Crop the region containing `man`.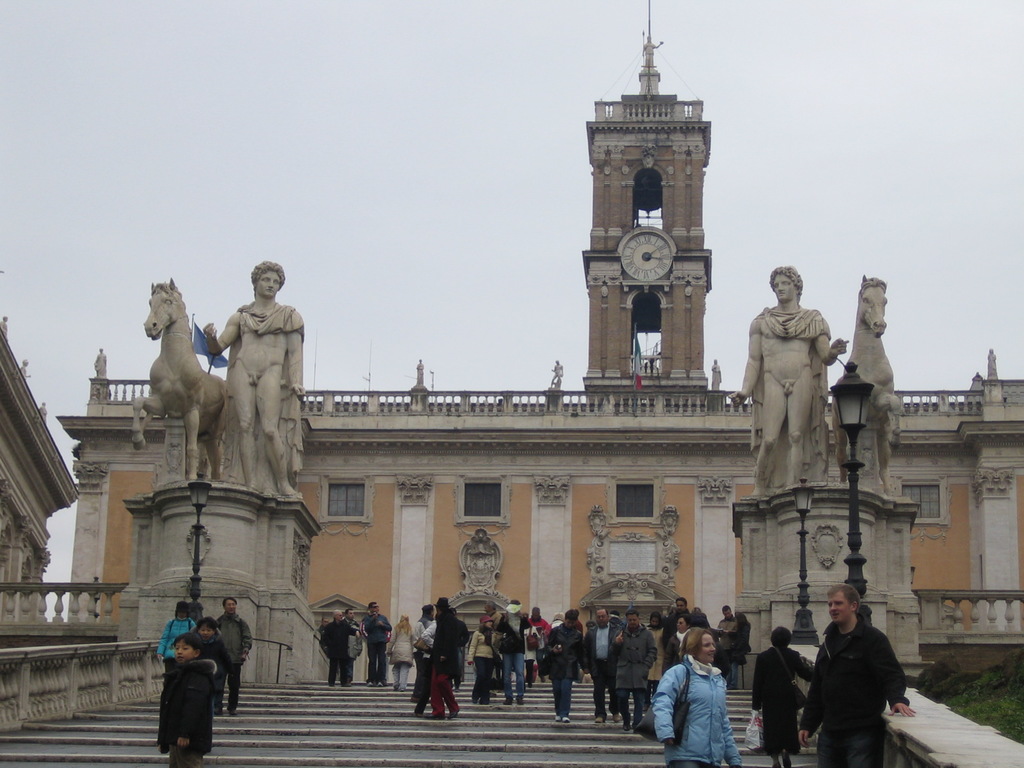
Crop region: x1=348 y1=609 x2=357 y2=630.
